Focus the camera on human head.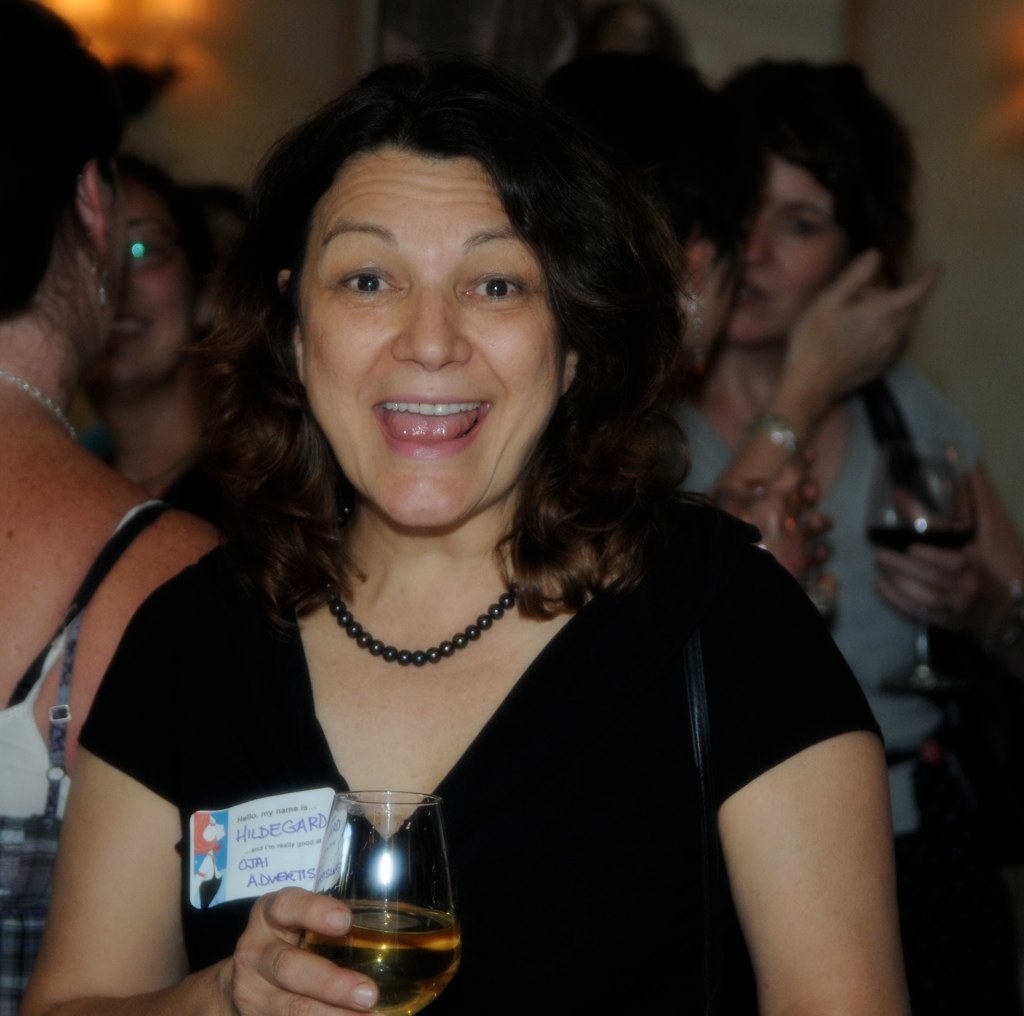
Focus region: pyautogui.locateOnScreen(259, 81, 666, 490).
